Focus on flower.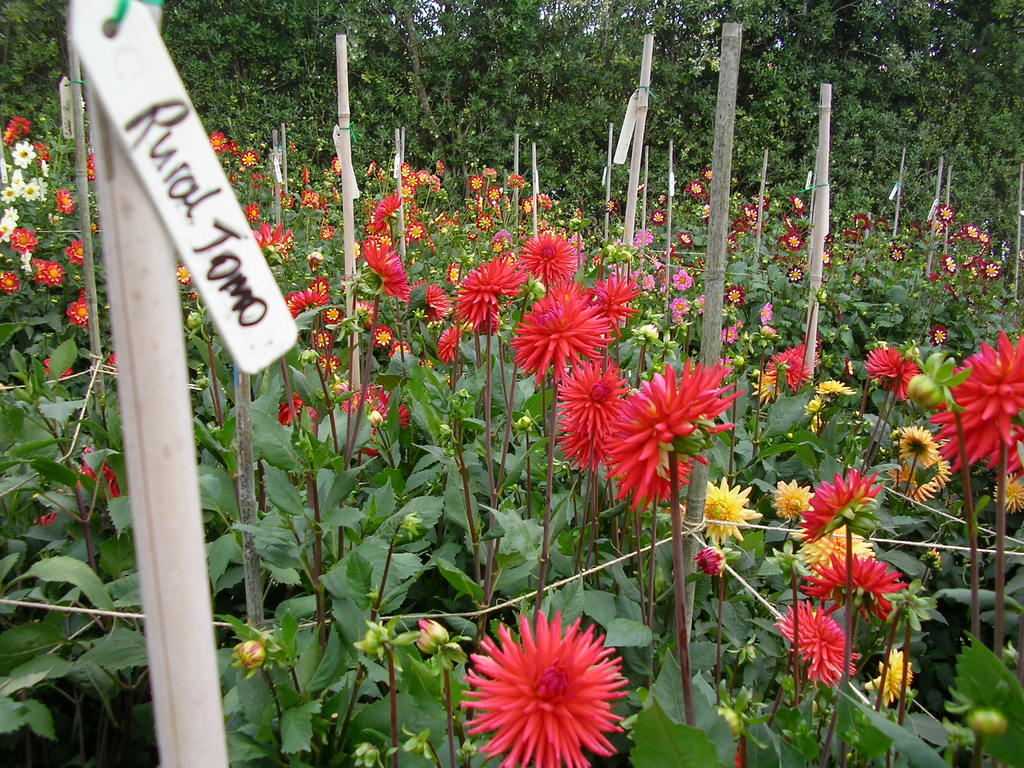
Focused at locate(931, 327, 949, 343).
